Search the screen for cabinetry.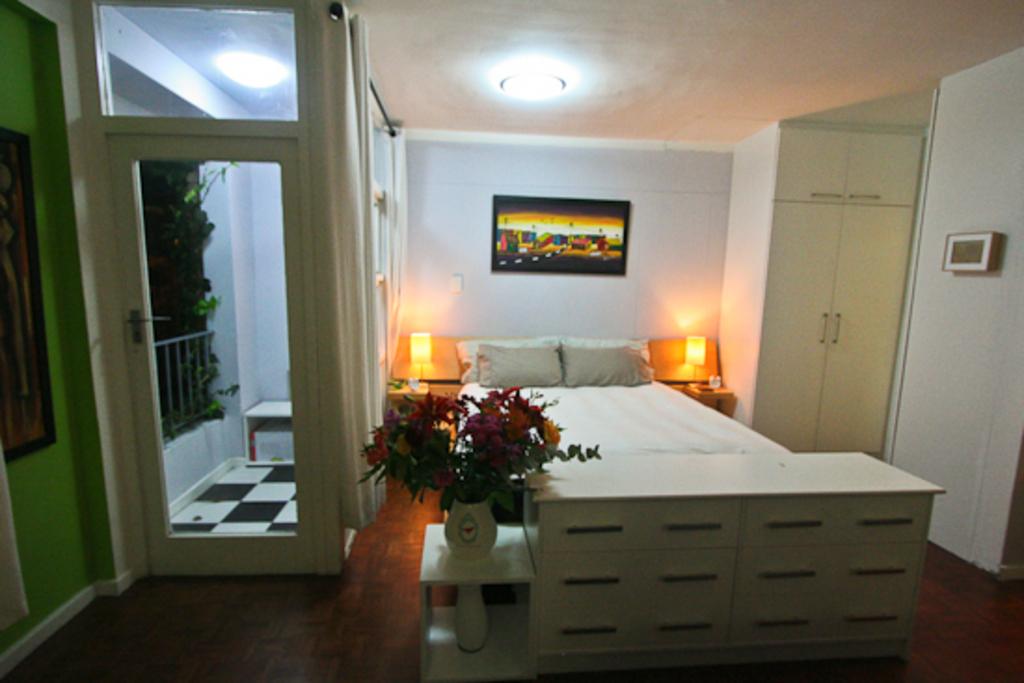
Found at l=836, t=538, r=920, b=603.
